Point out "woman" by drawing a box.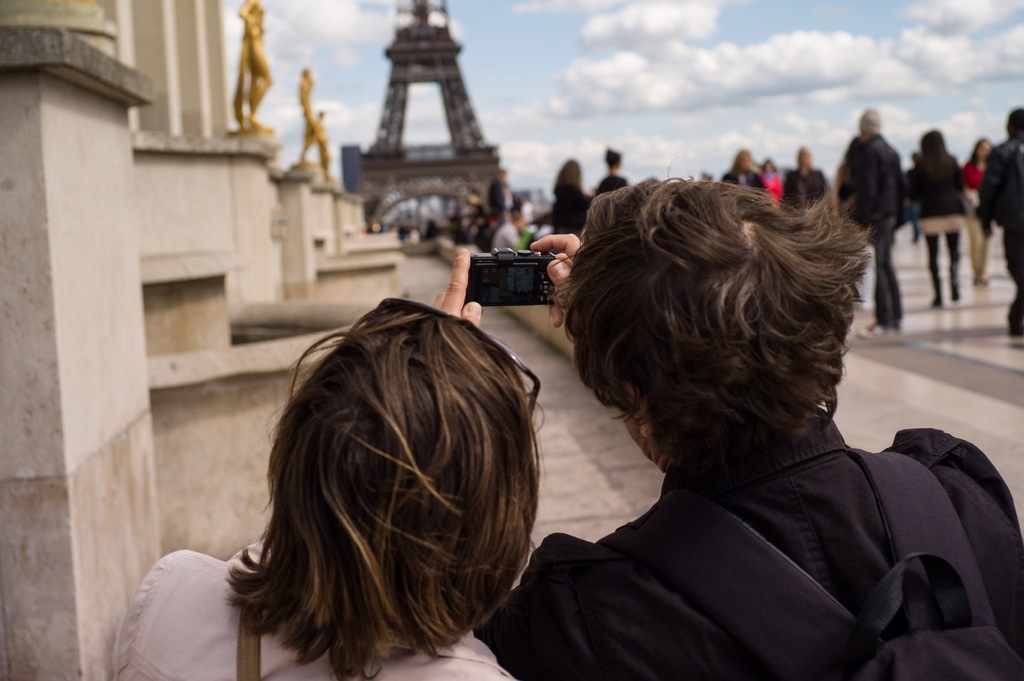
left=957, top=136, right=1003, bottom=288.
